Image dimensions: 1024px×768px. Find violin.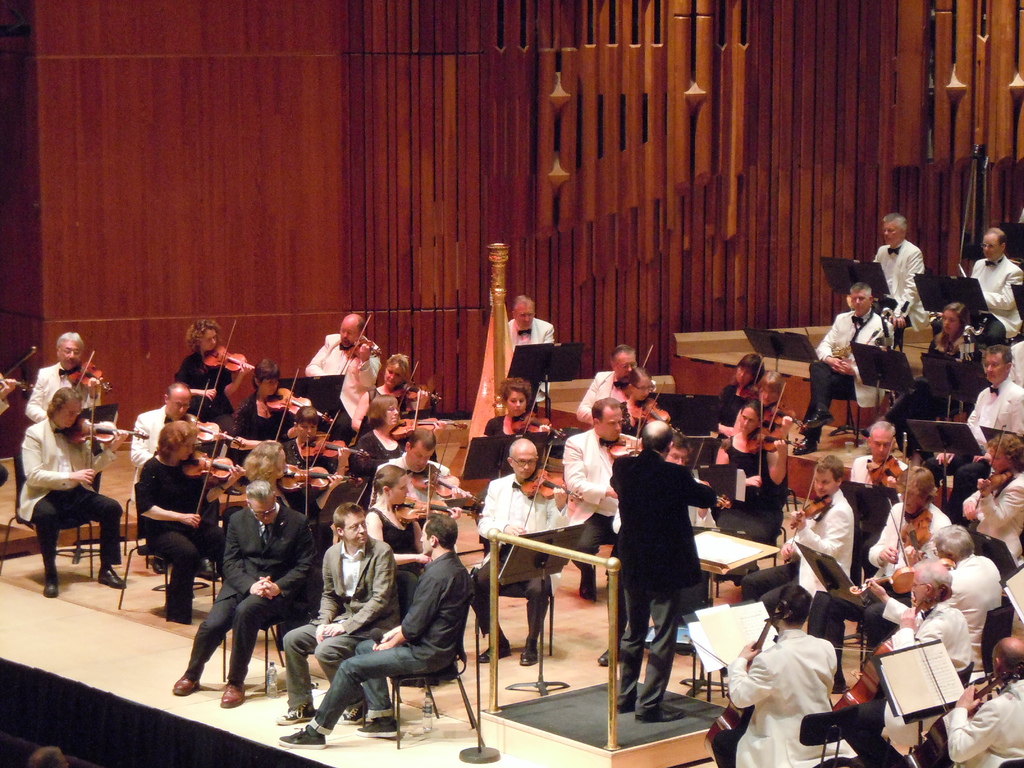
812 662 1023 767.
